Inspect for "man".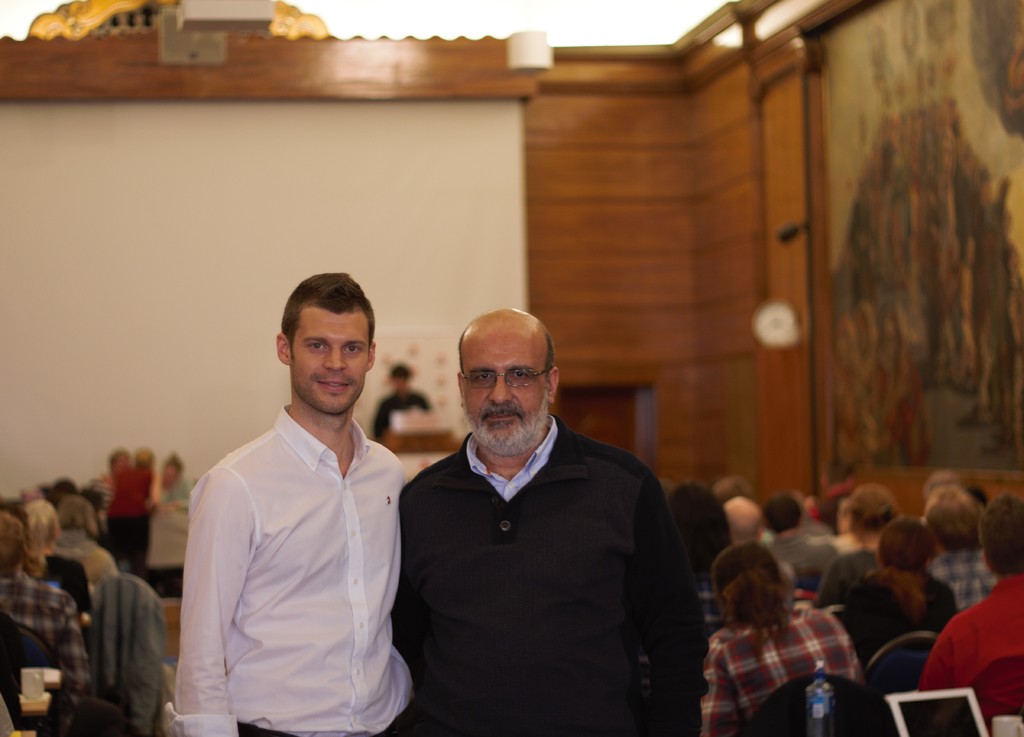
Inspection: <bbox>367, 314, 700, 728</bbox>.
